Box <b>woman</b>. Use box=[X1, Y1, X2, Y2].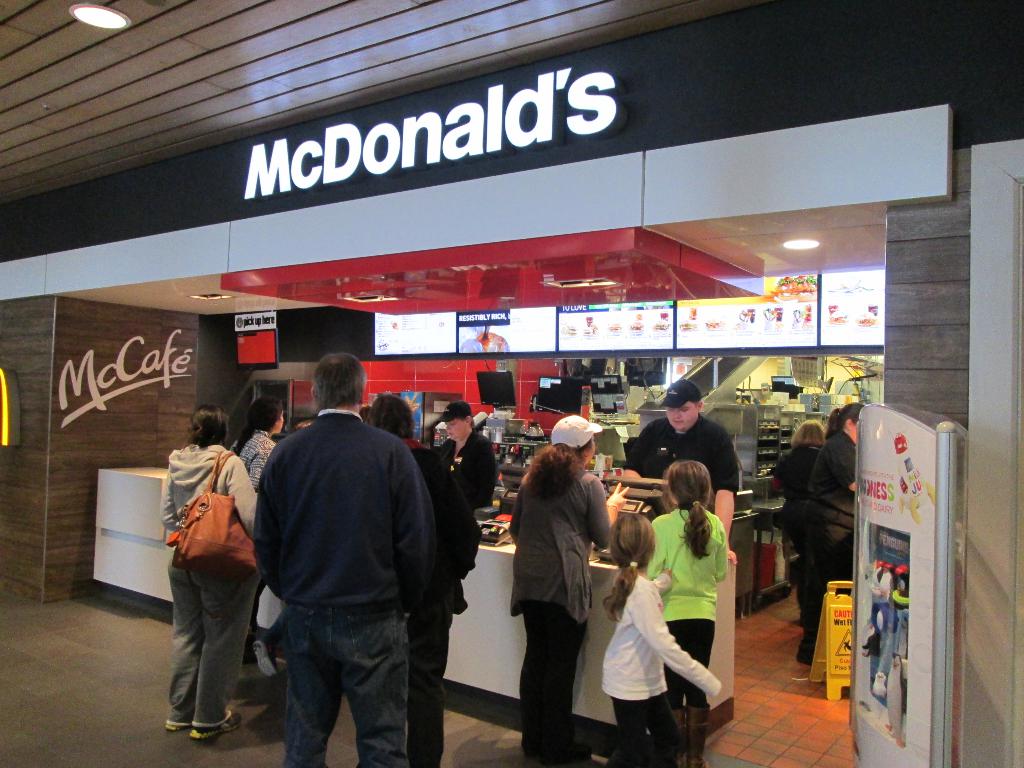
box=[770, 417, 827, 621].
